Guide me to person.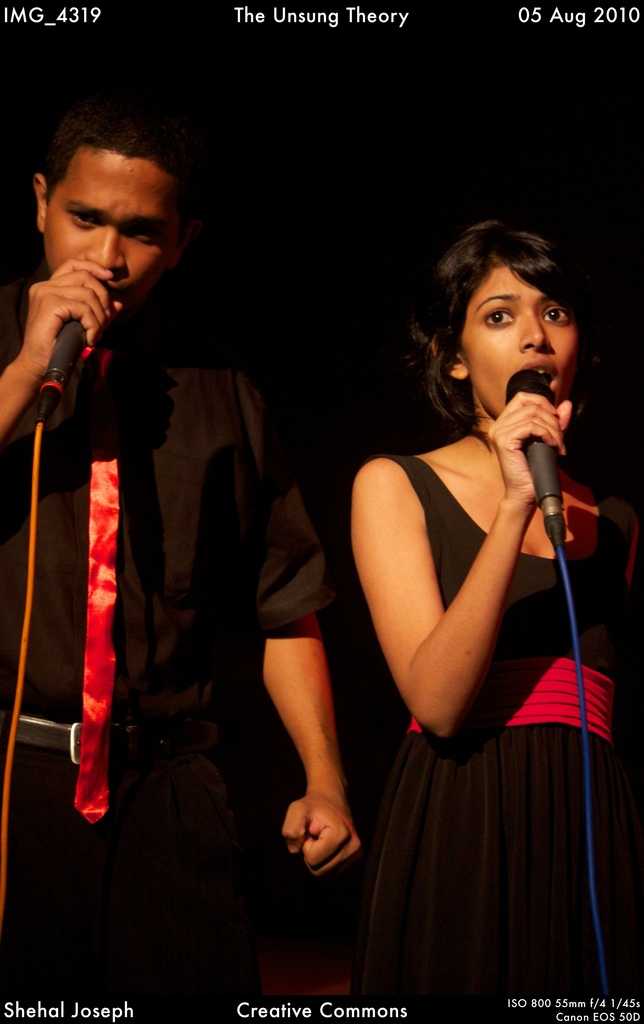
Guidance: bbox=[0, 94, 360, 1023].
